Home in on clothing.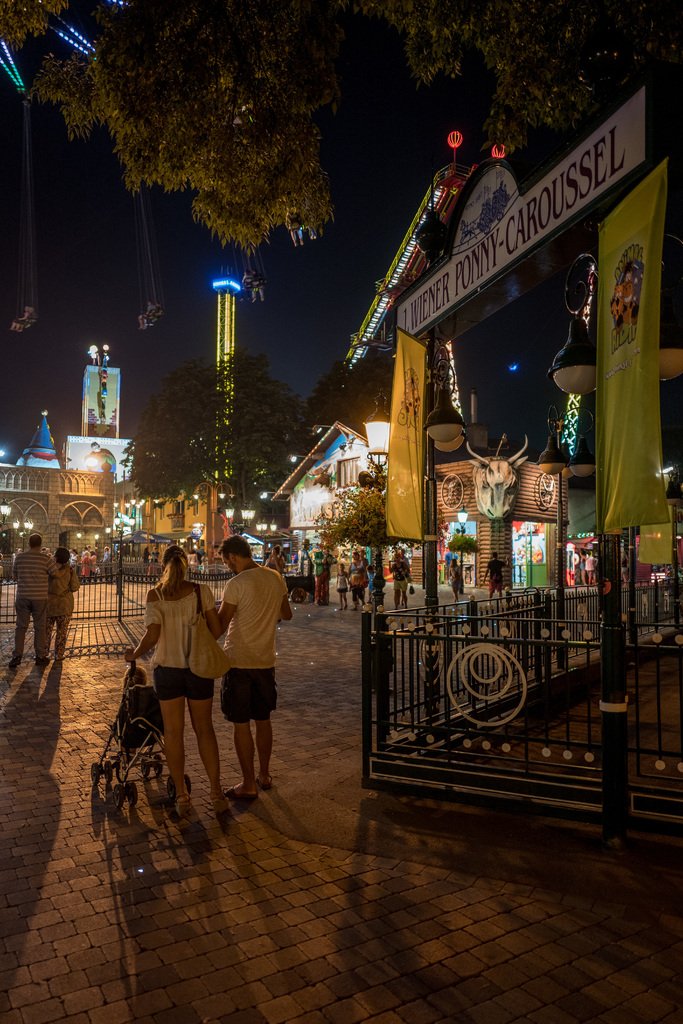
Homed in at <bbox>5, 550, 60, 650</bbox>.
